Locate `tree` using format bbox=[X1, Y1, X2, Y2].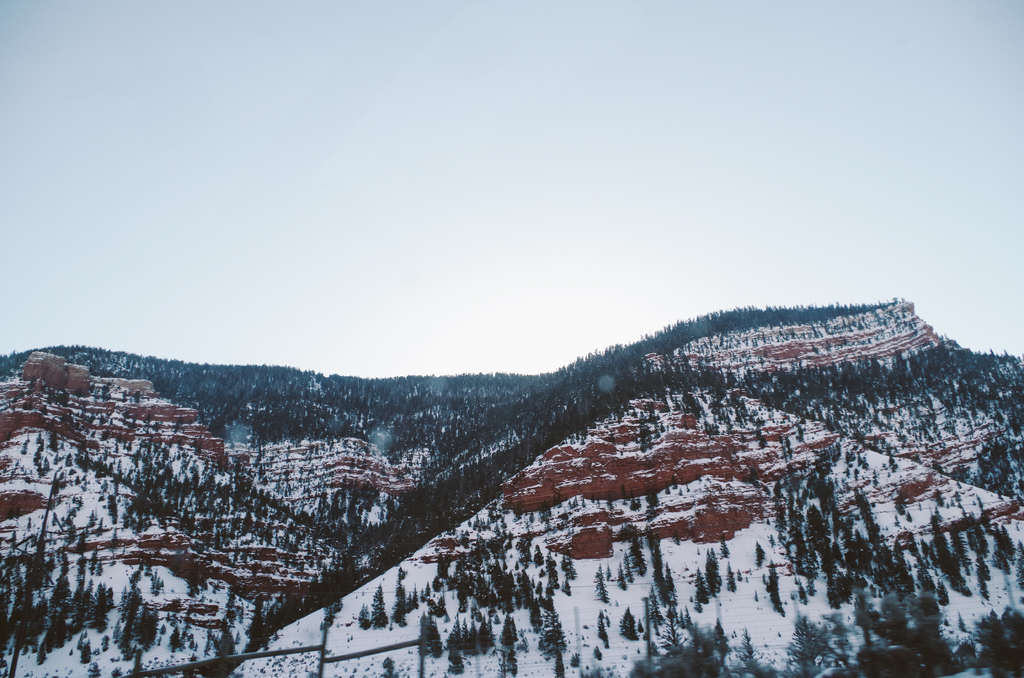
bbox=[428, 615, 441, 658].
